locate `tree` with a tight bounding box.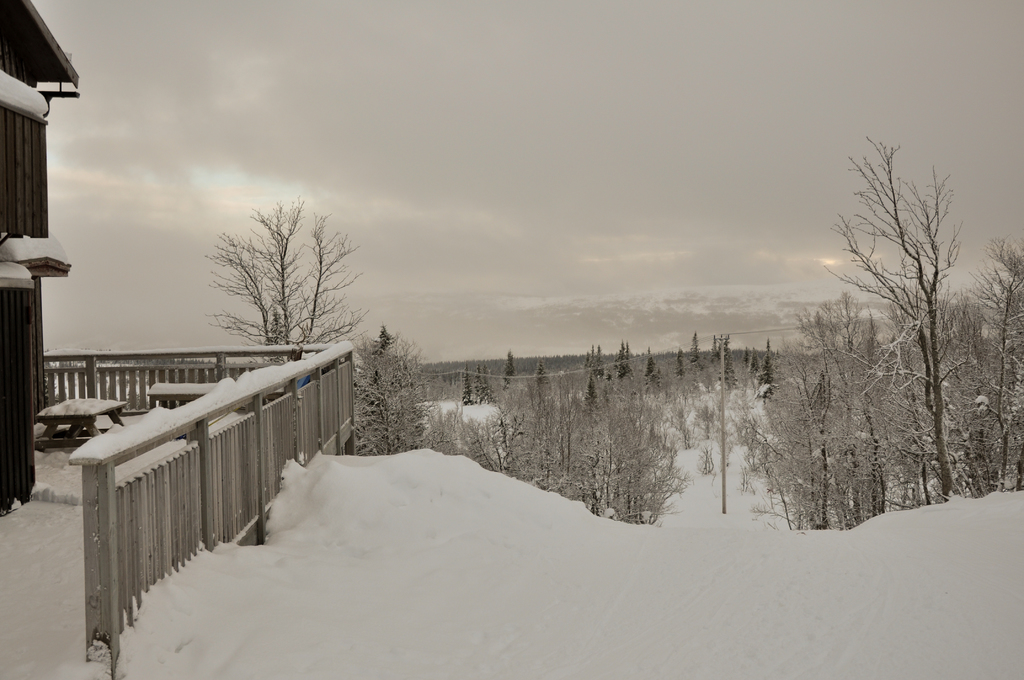
pyautogui.locateOnScreen(638, 346, 672, 395).
